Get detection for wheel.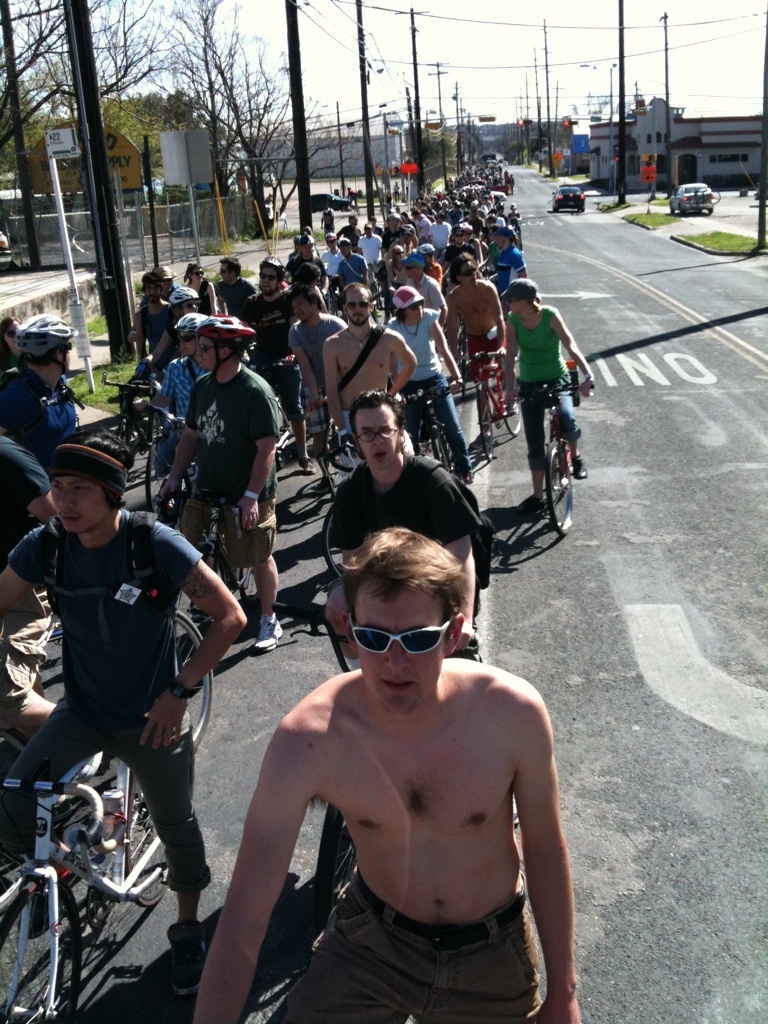
Detection: [left=141, top=442, right=158, bottom=504].
